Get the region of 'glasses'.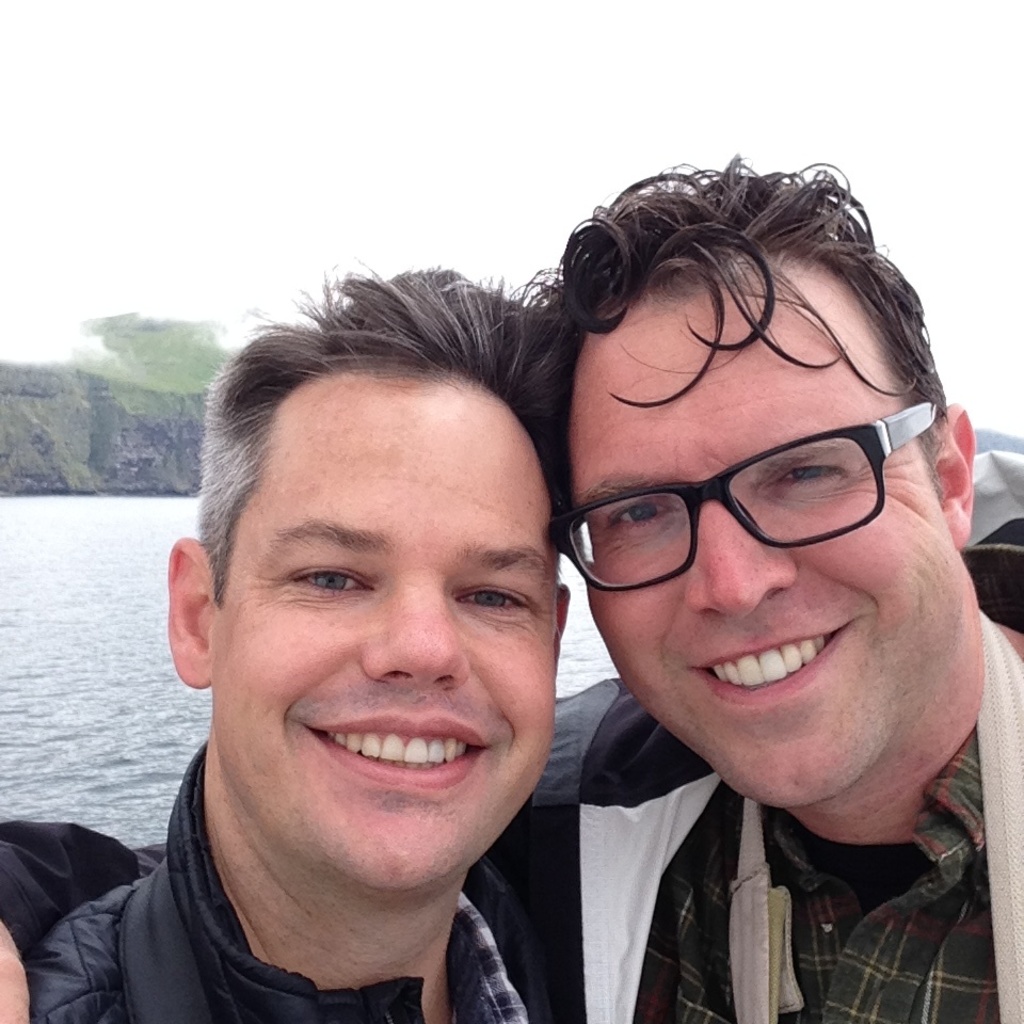
[left=607, top=403, right=970, bottom=574].
